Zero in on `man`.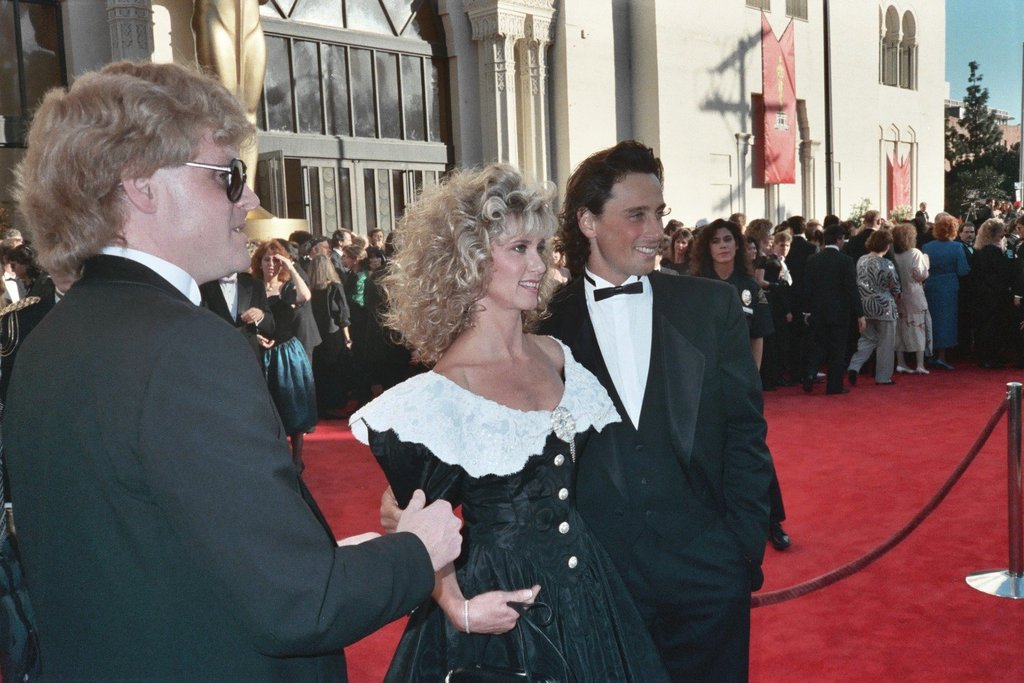
Zeroed in: 916/199/933/223.
